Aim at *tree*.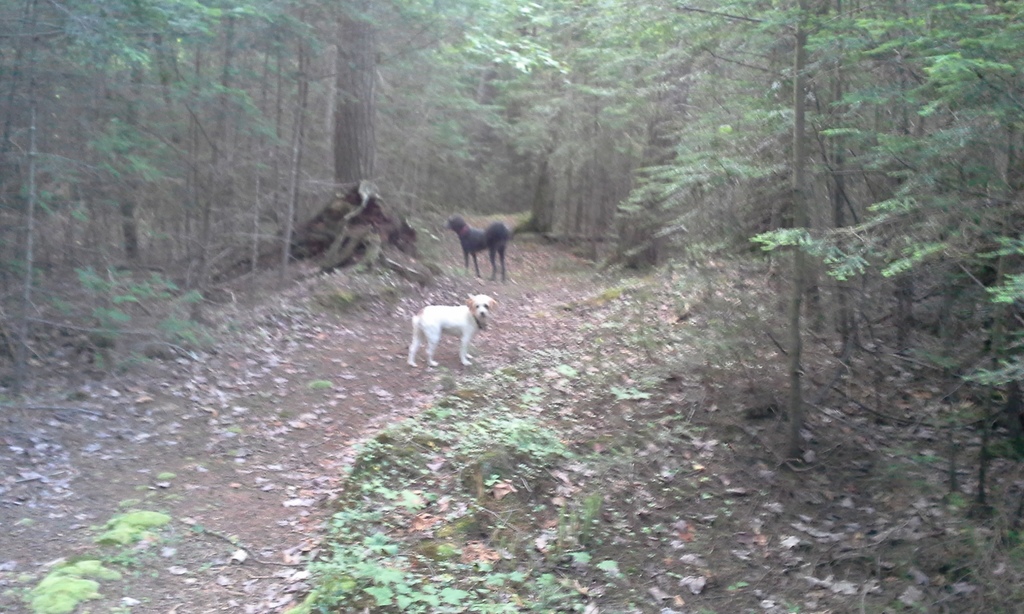
Aimed at select_region(339, 2, 378, 194).
